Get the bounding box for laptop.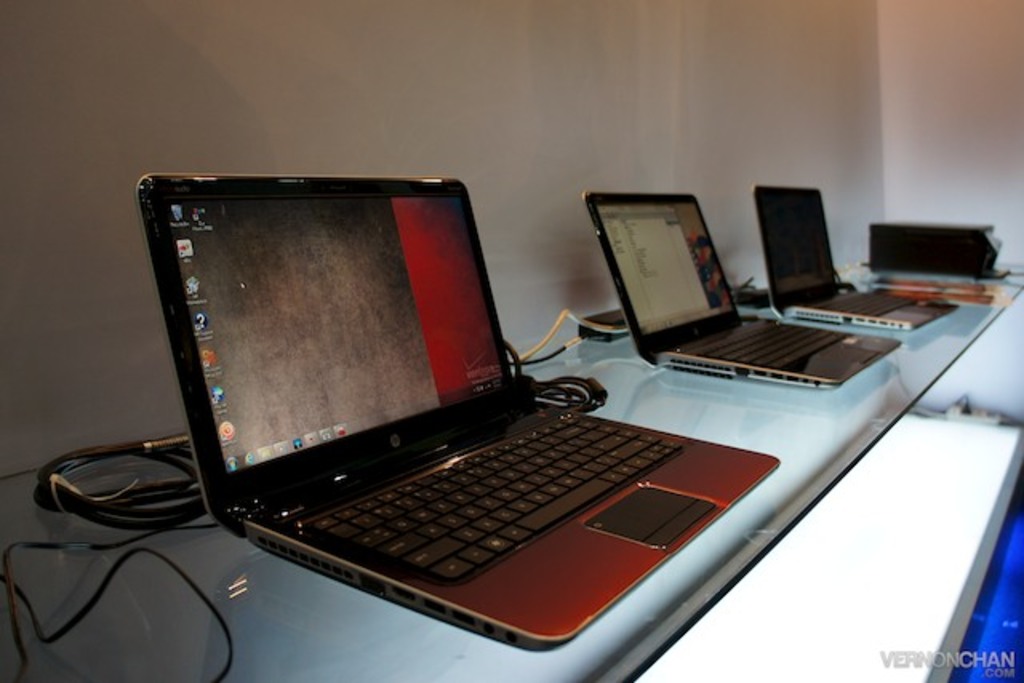
754 186 958 326.
